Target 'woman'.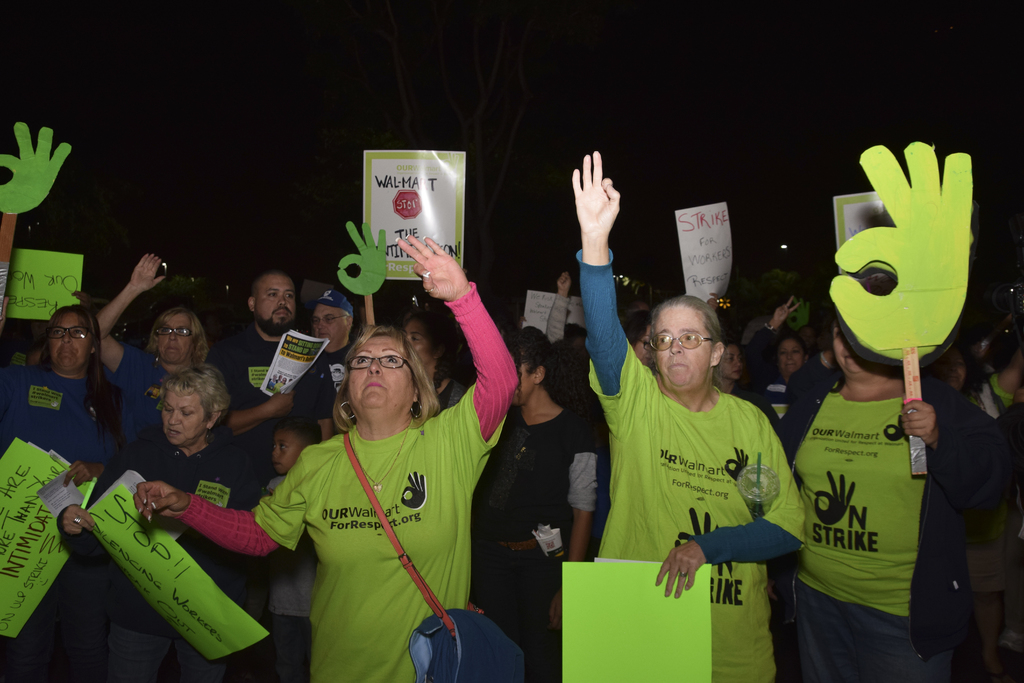
Target region: x1=89 y1=251 x2=210 y2=468.
